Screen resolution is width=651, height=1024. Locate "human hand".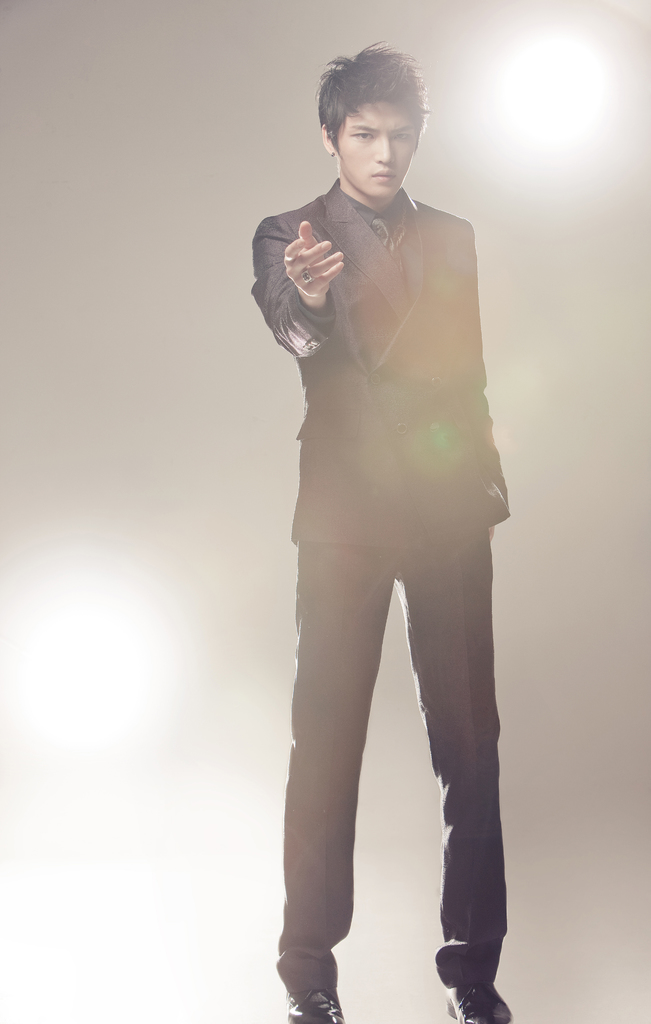
BBox(487, 526, 494, 543).
